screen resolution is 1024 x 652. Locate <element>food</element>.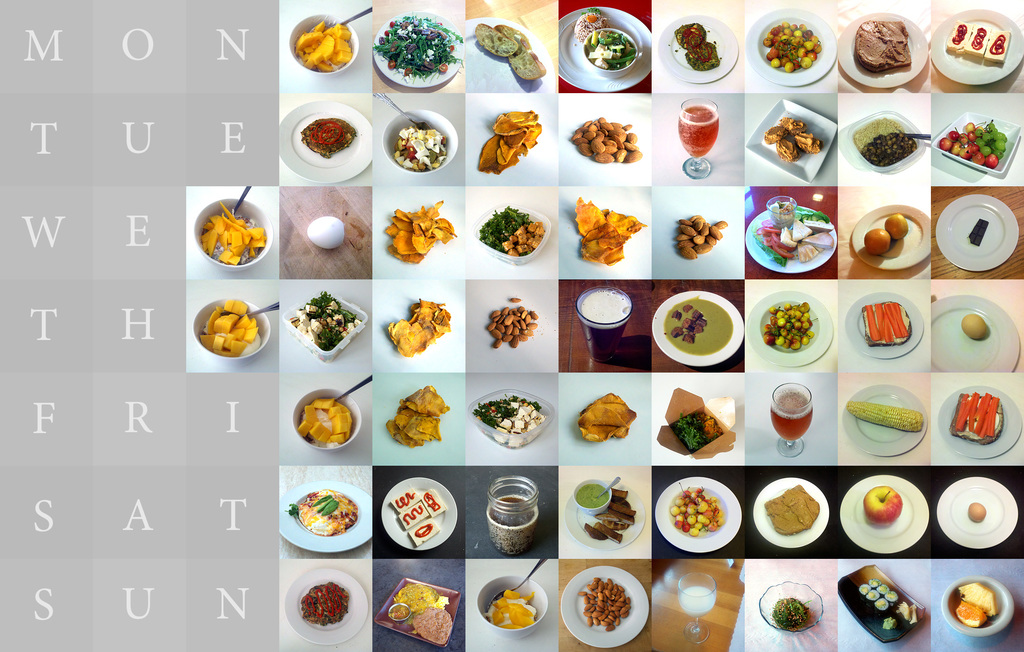
[861, 483, 901, 525].
